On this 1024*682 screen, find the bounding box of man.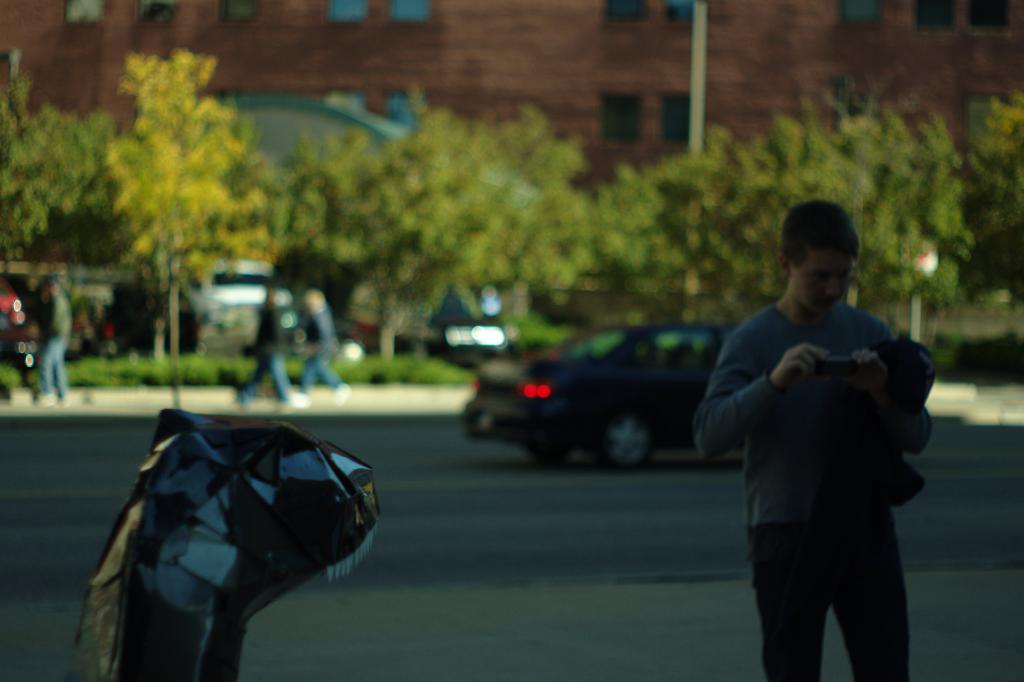
Bounding box: <region>304, 295, 339, 390</region>.
